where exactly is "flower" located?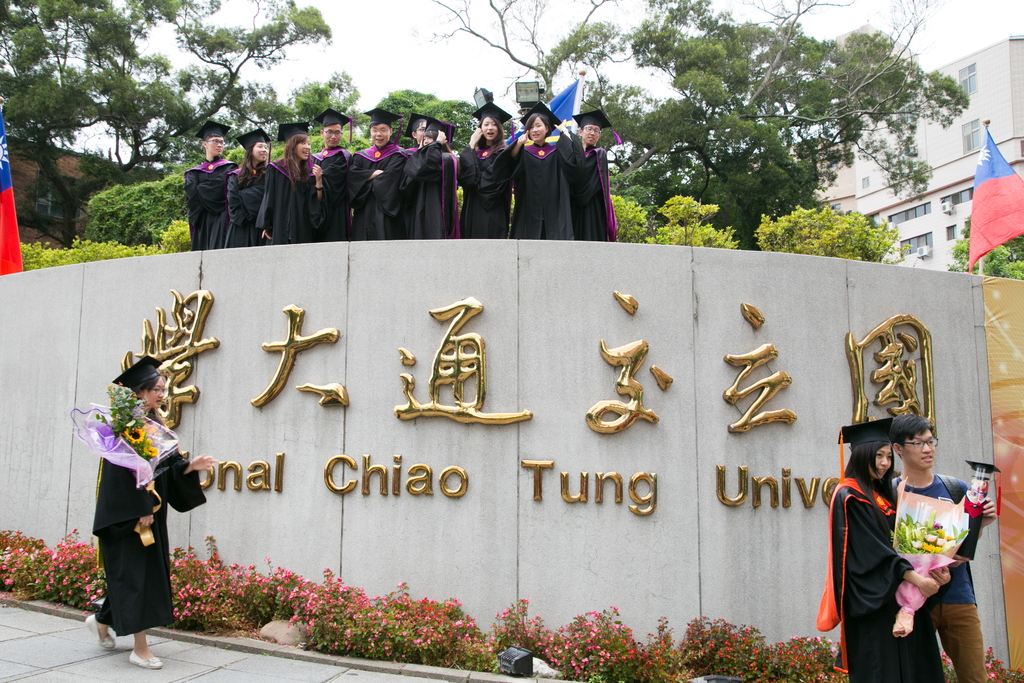
Its bounding box is [x1=141, y1=444, x2=161, y2=460].
